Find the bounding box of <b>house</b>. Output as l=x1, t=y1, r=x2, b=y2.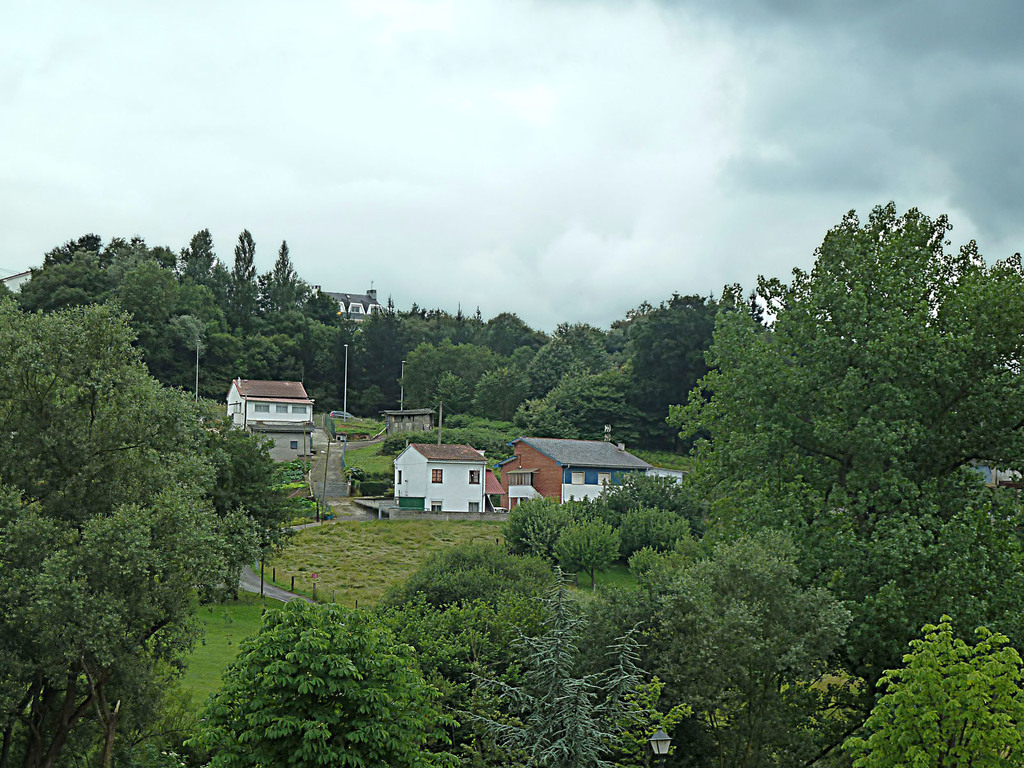
l=227, t=373, r=315, b=428.
